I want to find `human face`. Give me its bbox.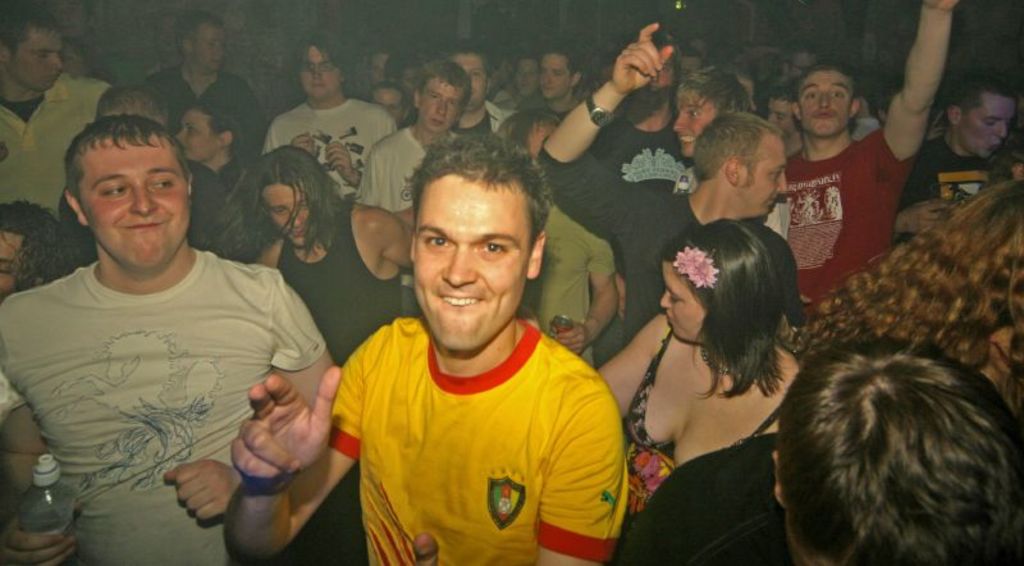
[left=540, top=56, right=571, bottom=99].
